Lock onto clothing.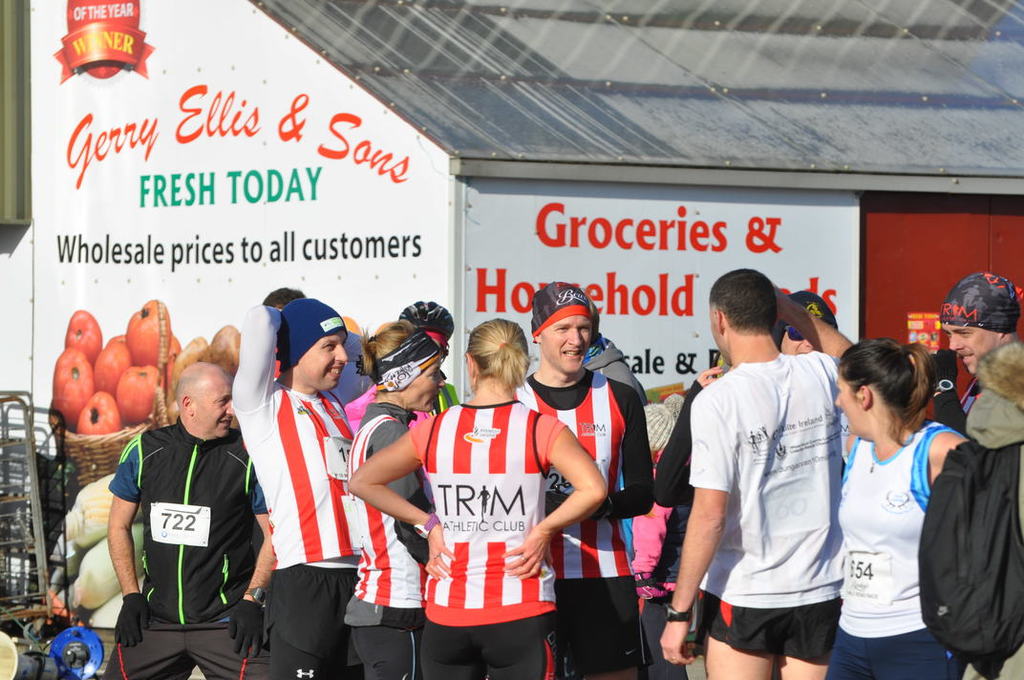
Locked: [916, 337, 988, 455].
